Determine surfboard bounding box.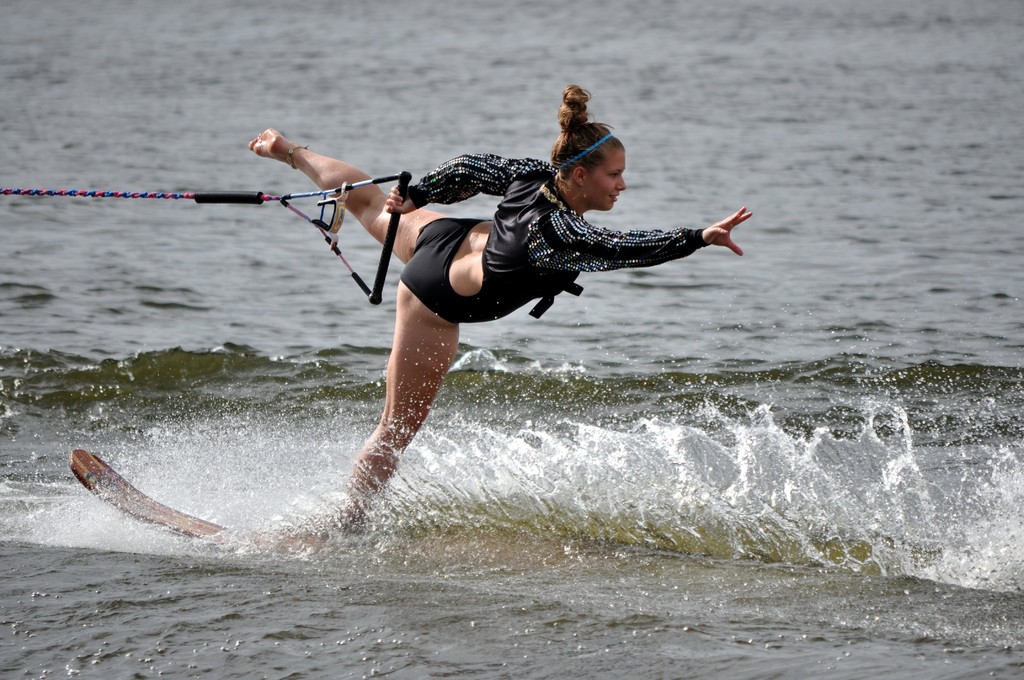
Determined: [x1=65, y1=449, x2=505, y2=549].
